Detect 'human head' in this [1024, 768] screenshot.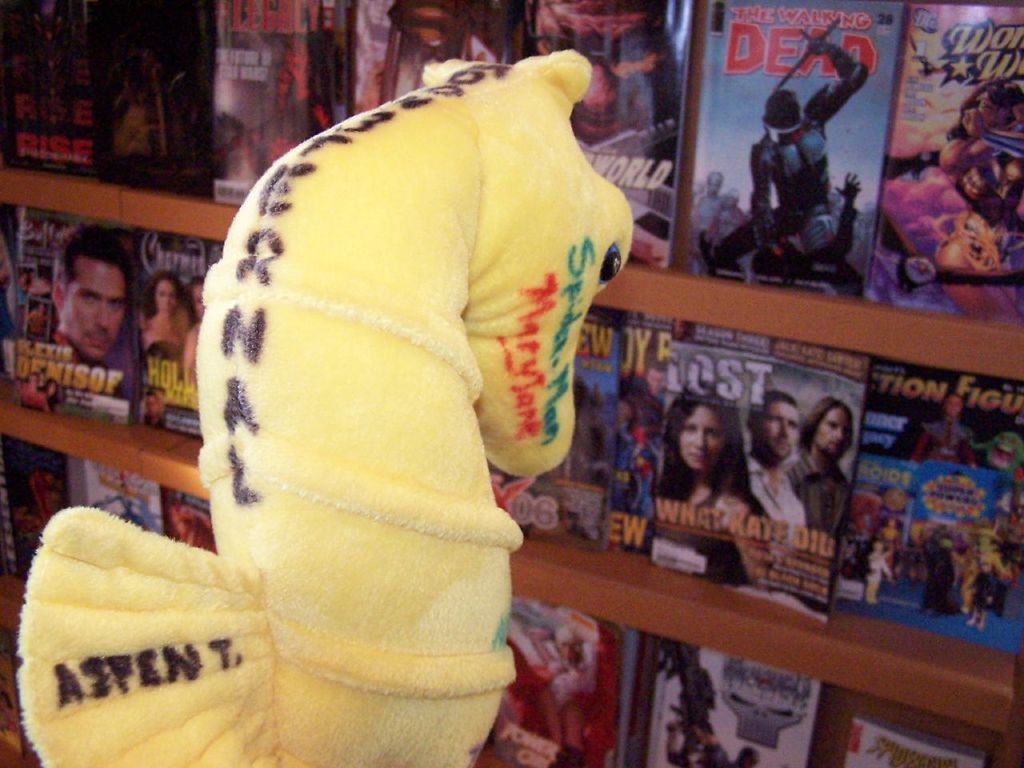
Detection: BBox(525, 0, 679, 153).
